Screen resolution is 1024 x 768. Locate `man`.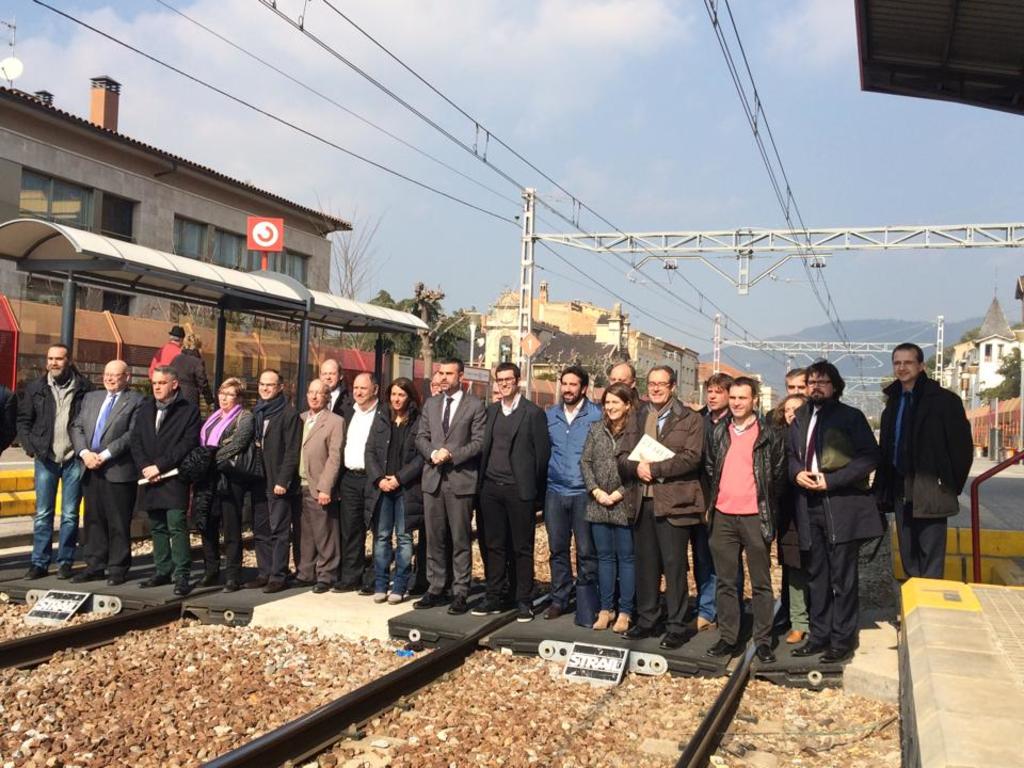
473 362 549 623.
